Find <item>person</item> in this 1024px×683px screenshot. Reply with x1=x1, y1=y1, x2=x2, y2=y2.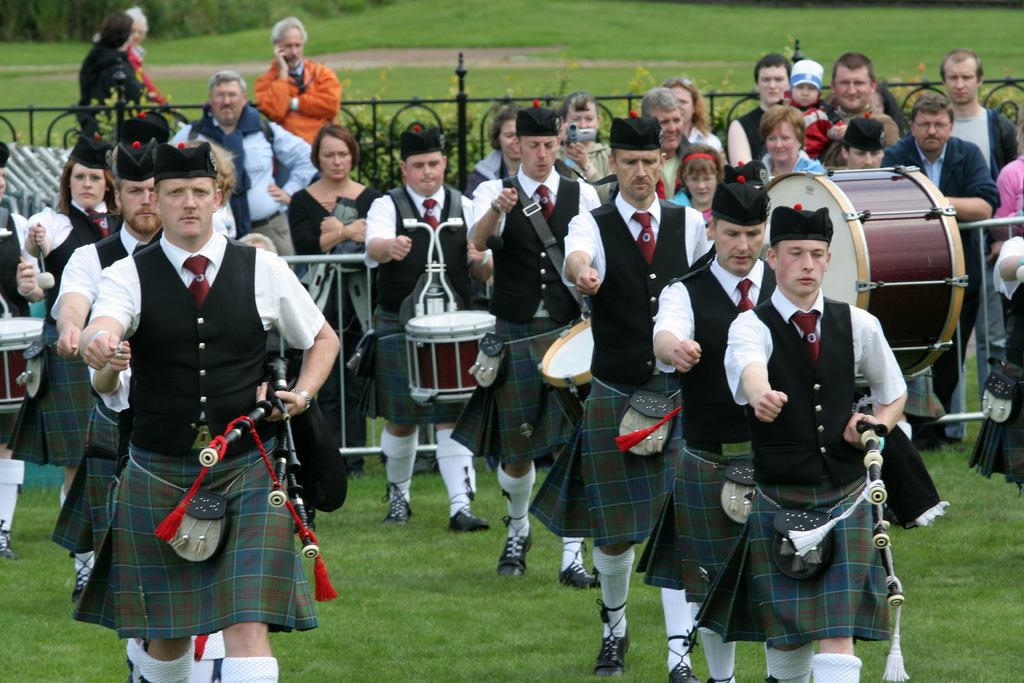
x1=470, y1=108, x2=609, y2=587.
